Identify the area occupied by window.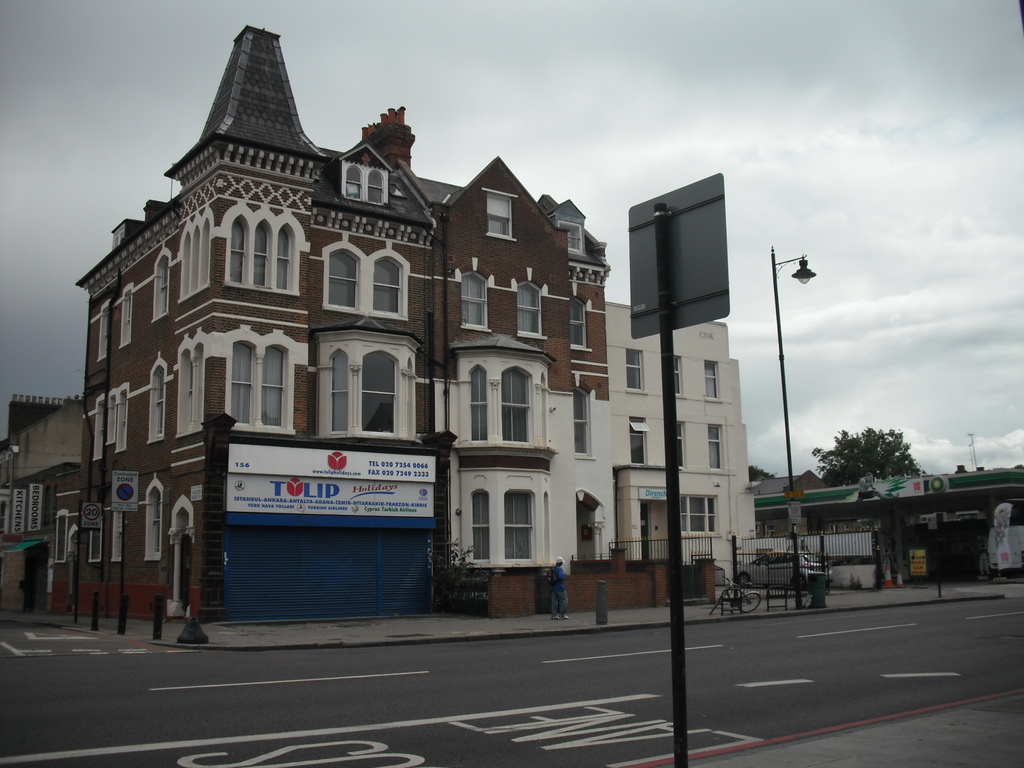
Area: locate(178, 204, 211, 299).
